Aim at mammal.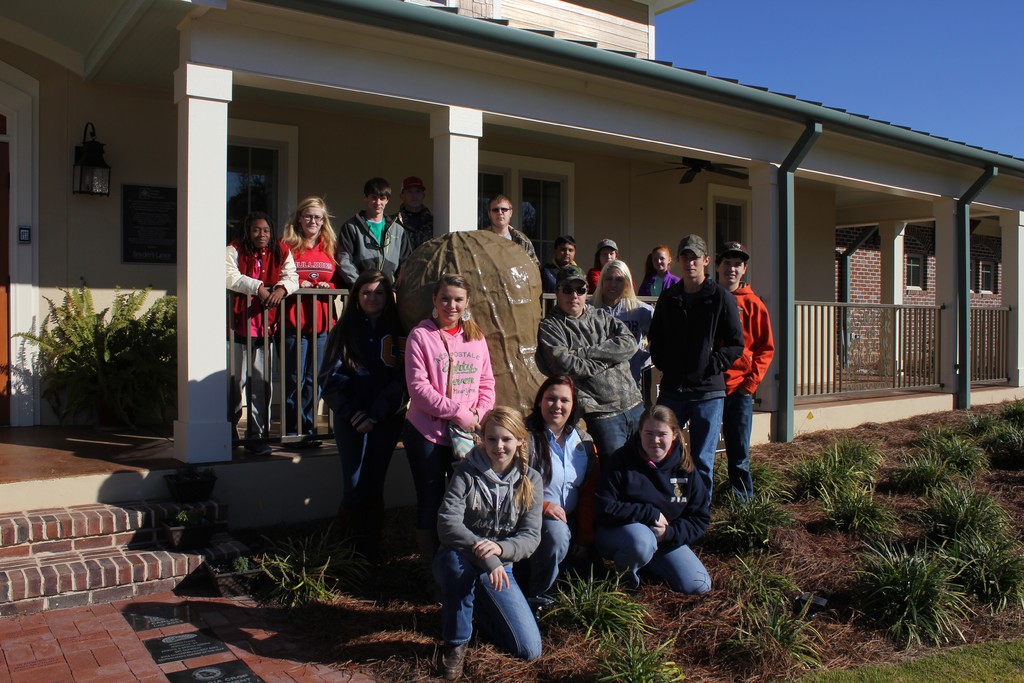
Aimed at left=278, top=190, right=340, bottom=447.
